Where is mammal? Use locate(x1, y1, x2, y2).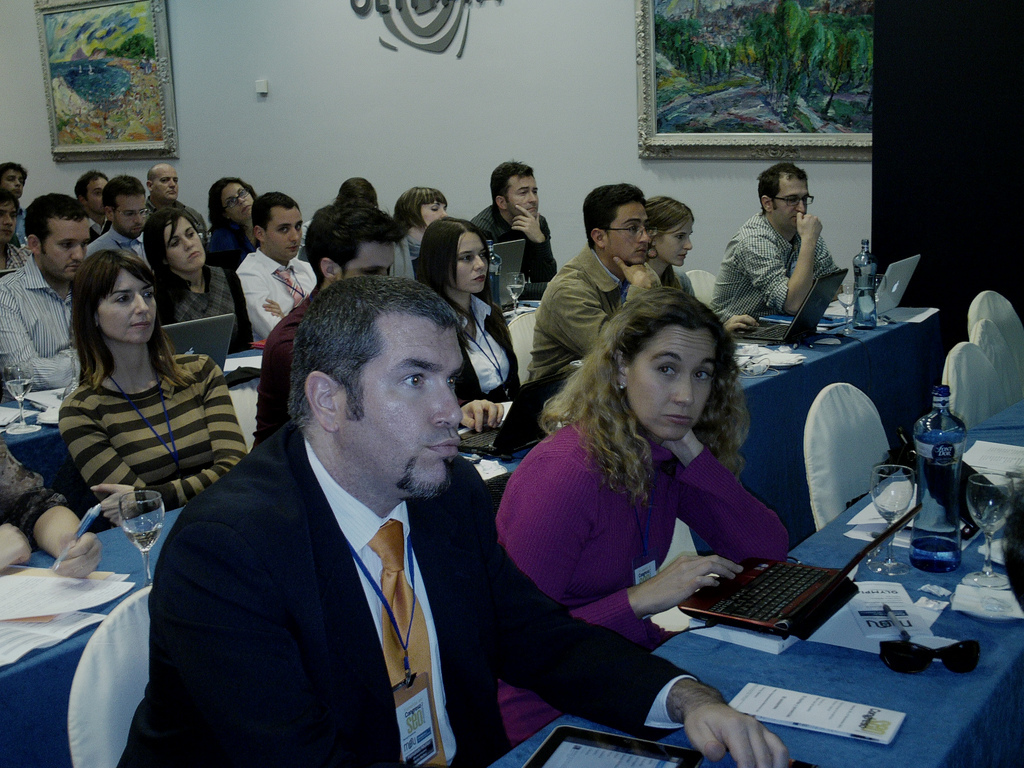
locate(487, 295, 796, 743).
